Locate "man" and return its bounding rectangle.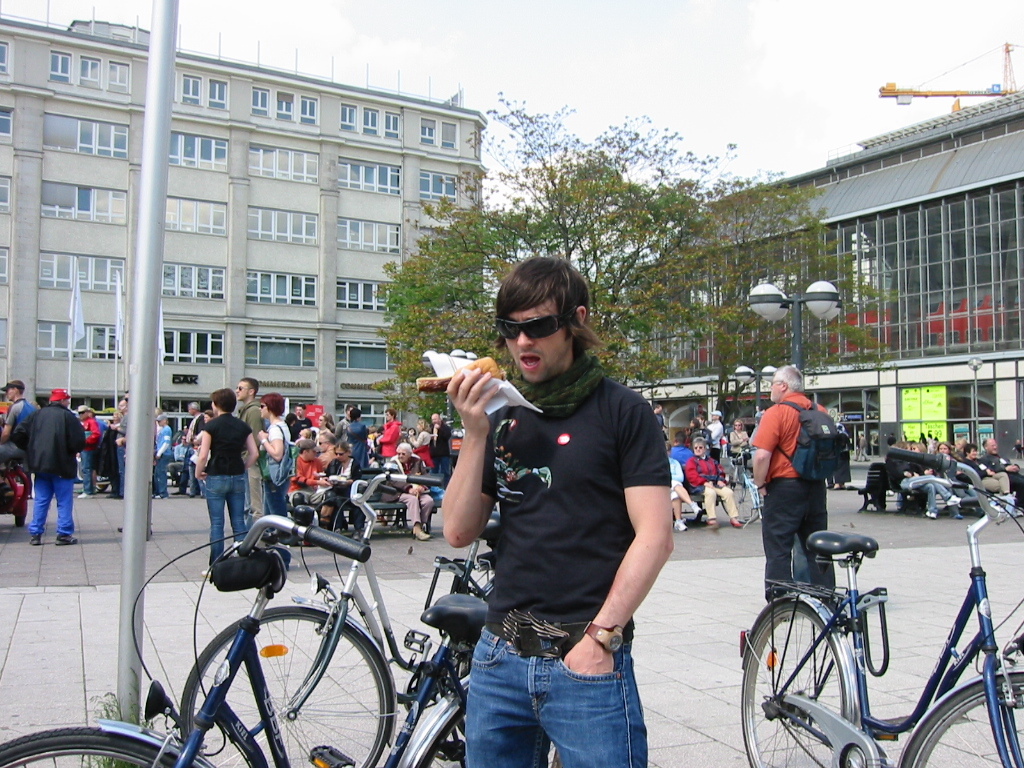
Rect(78, 409, 98, 494).
